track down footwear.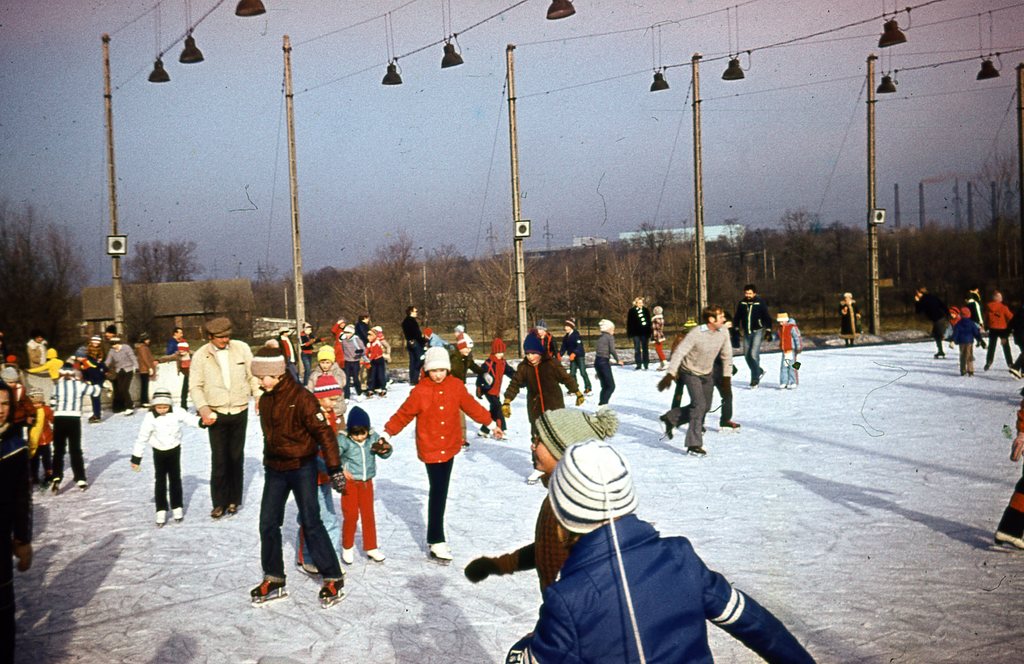
Tracked to 321, 578, 346, 600.
